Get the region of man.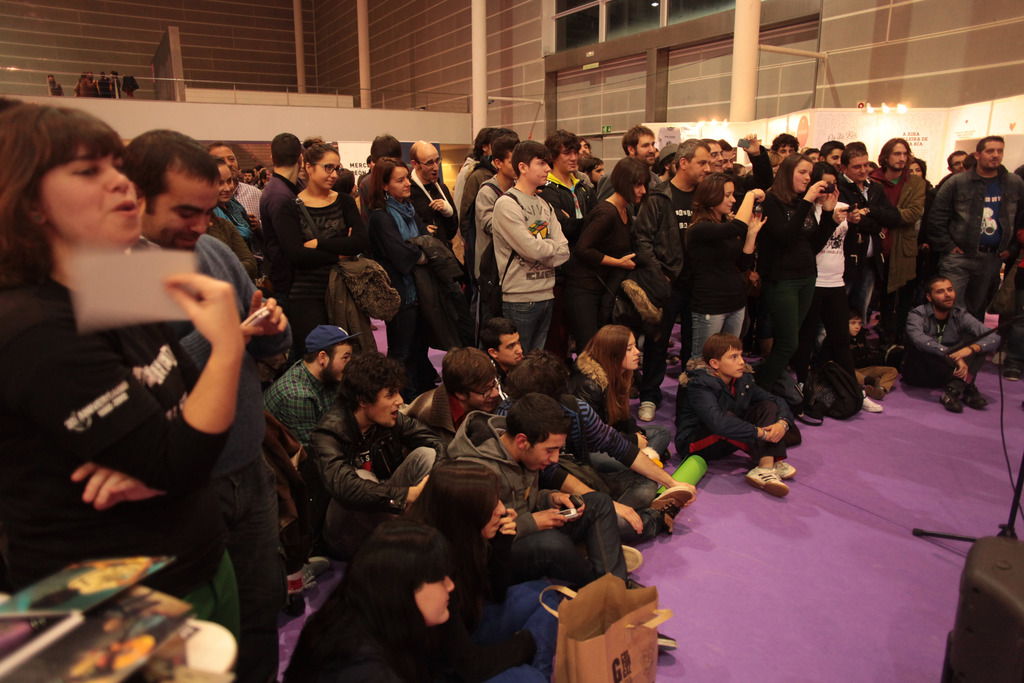
left=202, top=138, right=263, bottom=231.
